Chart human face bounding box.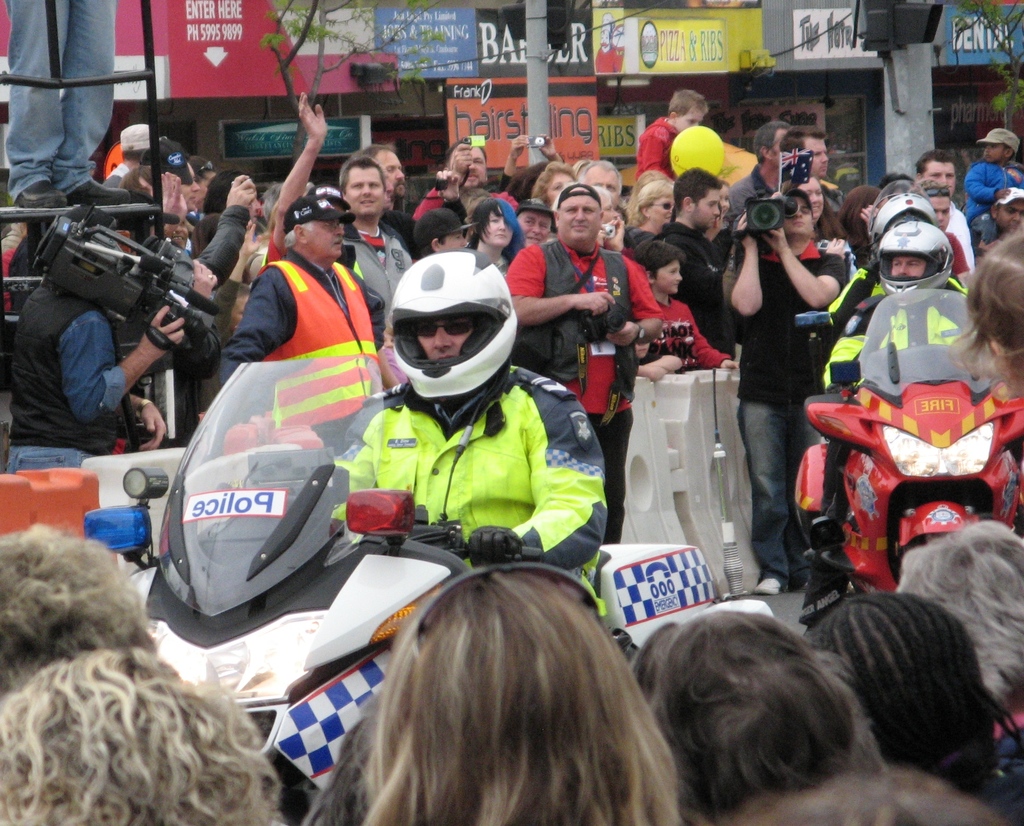
Charted: (344, 166, 381, 224).
